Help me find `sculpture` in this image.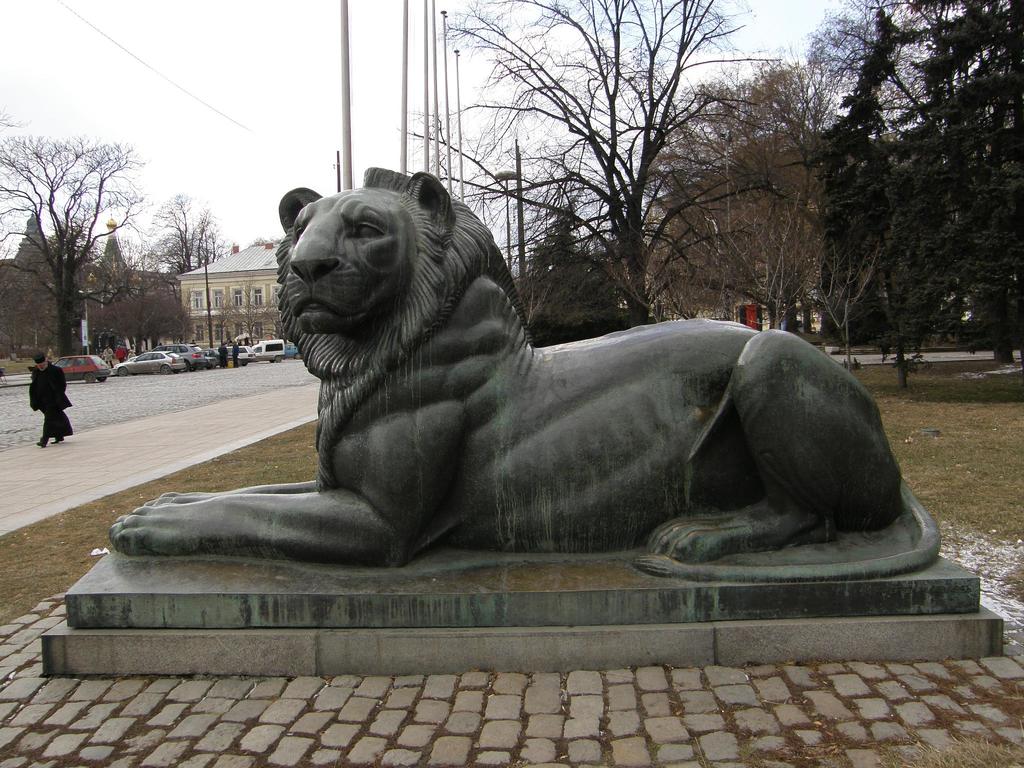
Found it: box=[51, 157, 954, 632].
